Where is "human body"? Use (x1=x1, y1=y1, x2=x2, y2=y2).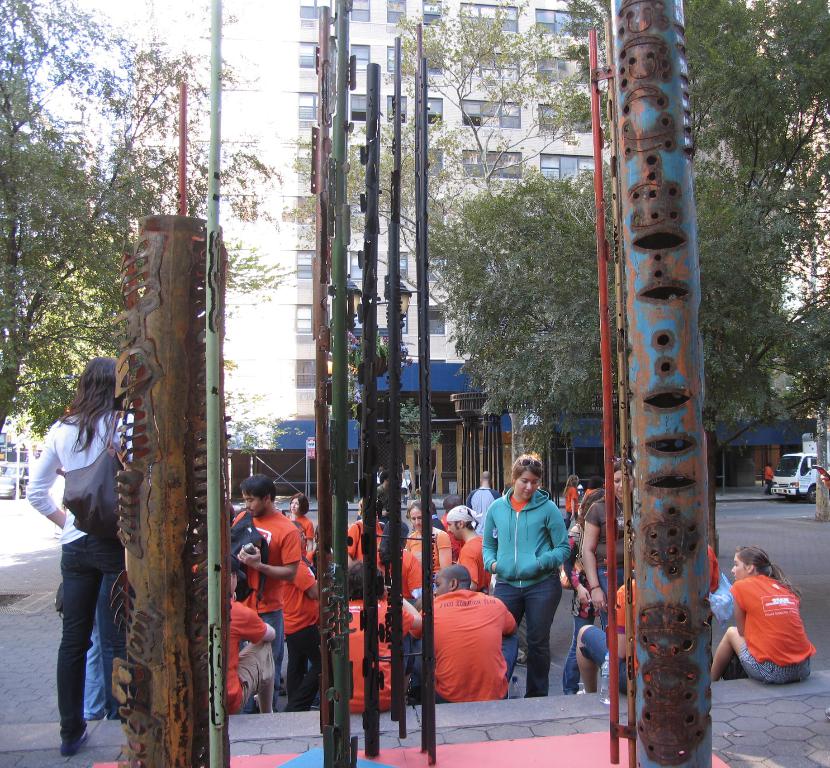
(x1=353, y1=500, x2=392, y2=598).
